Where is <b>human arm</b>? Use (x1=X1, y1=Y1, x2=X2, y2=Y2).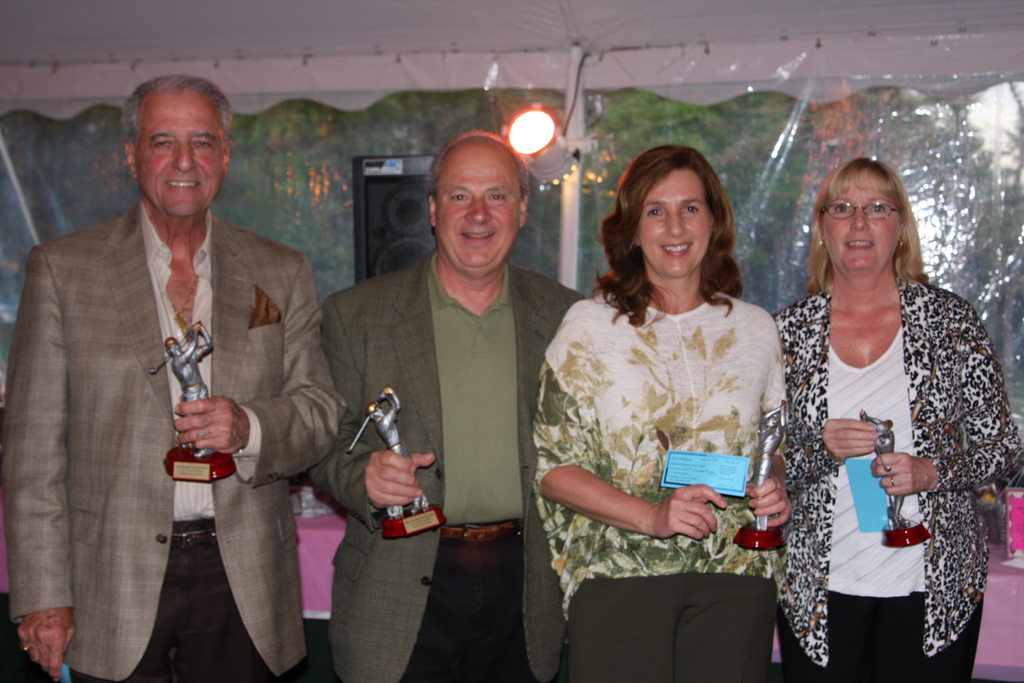
(x1=777, y1=306, x2=886, y2=503).
